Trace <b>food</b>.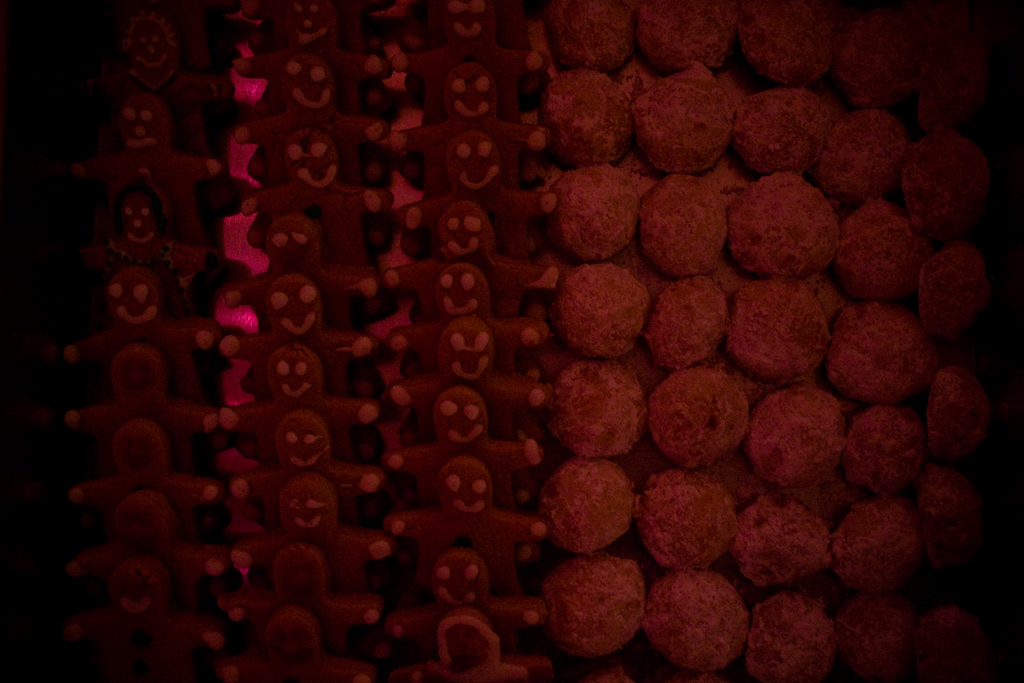
Traced to {"left": 740, "top": 592, "right": 844, "bottom": 682}.
